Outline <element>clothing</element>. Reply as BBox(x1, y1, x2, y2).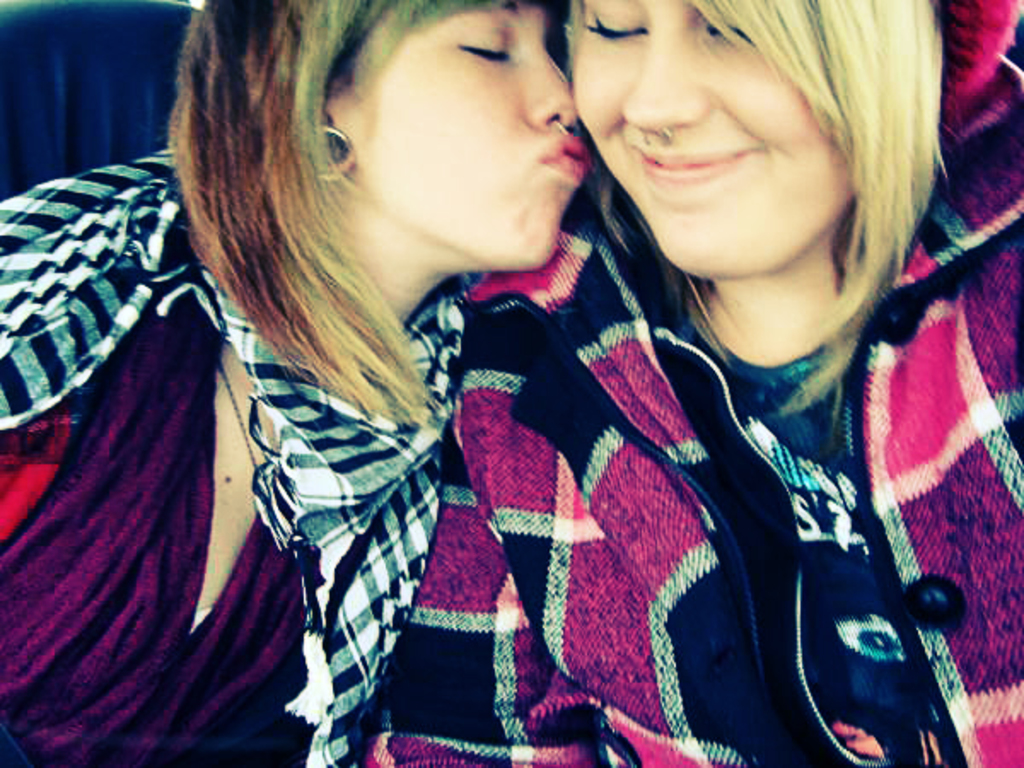
BBox(618, 212, 981, 756).
